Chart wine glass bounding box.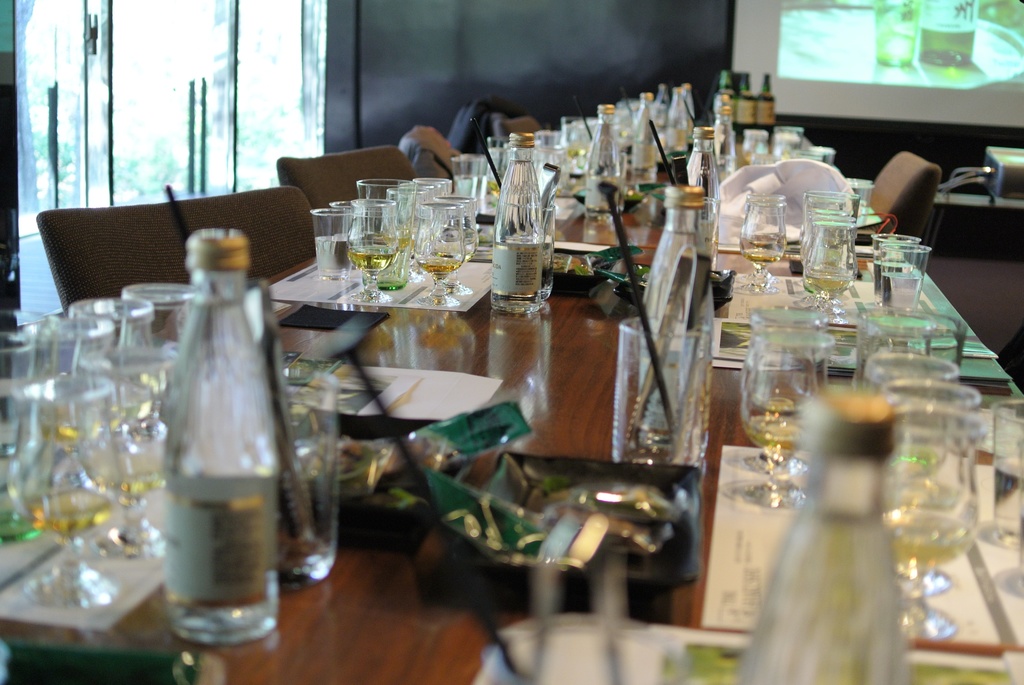
Charted: Rect(71, 349, 163, 567).
